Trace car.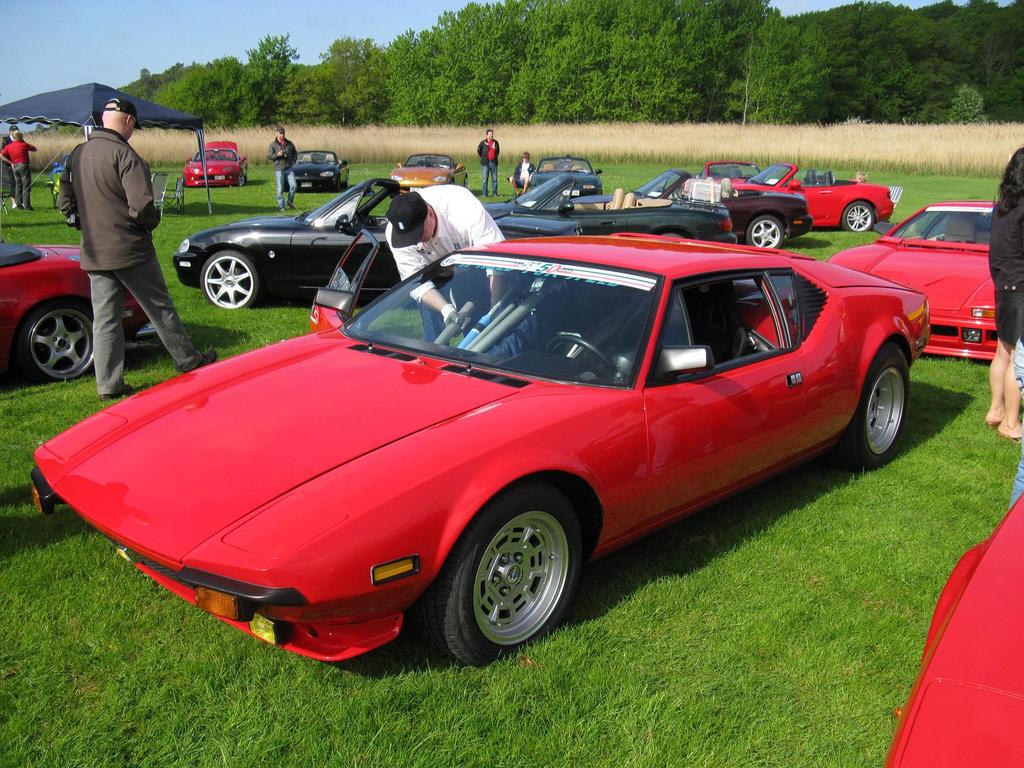
Traced to crop(819, 200, 1003, 371).
